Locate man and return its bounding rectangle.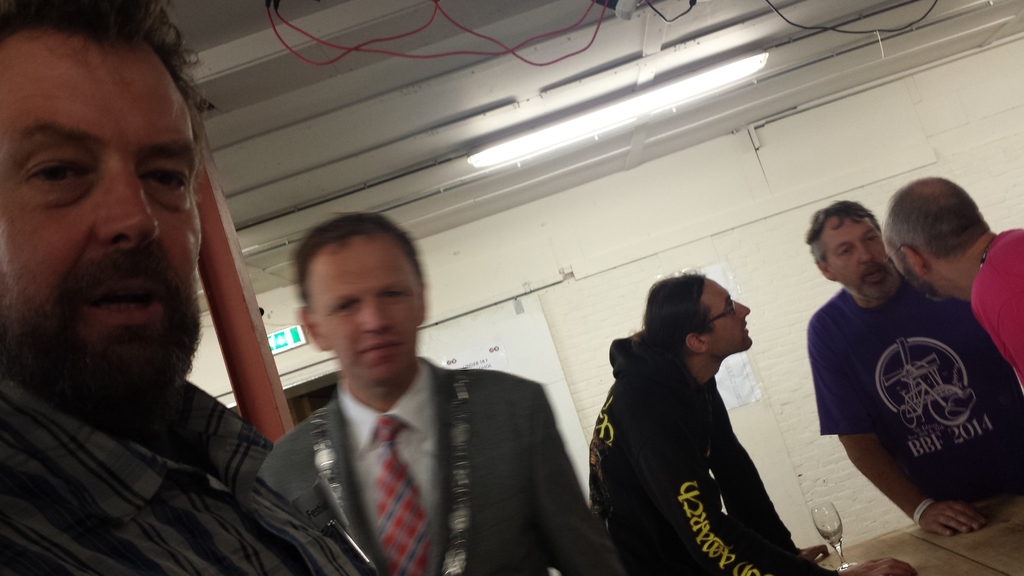
locate(590, 264, 916, 575).
